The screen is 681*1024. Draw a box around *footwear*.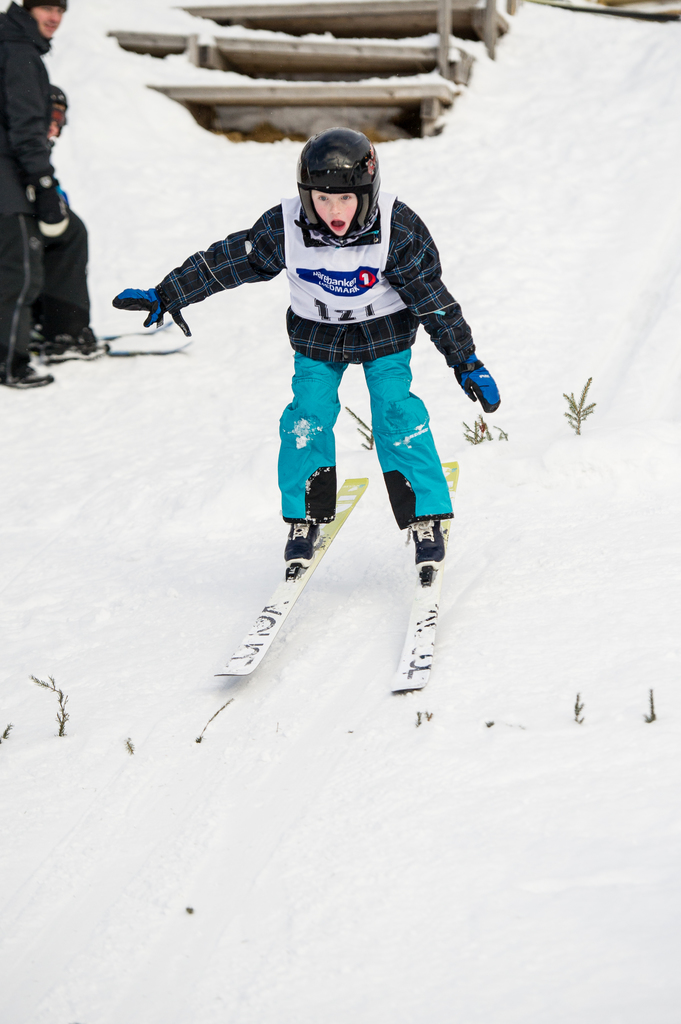
bbox=[404, 515, 449, 575].
